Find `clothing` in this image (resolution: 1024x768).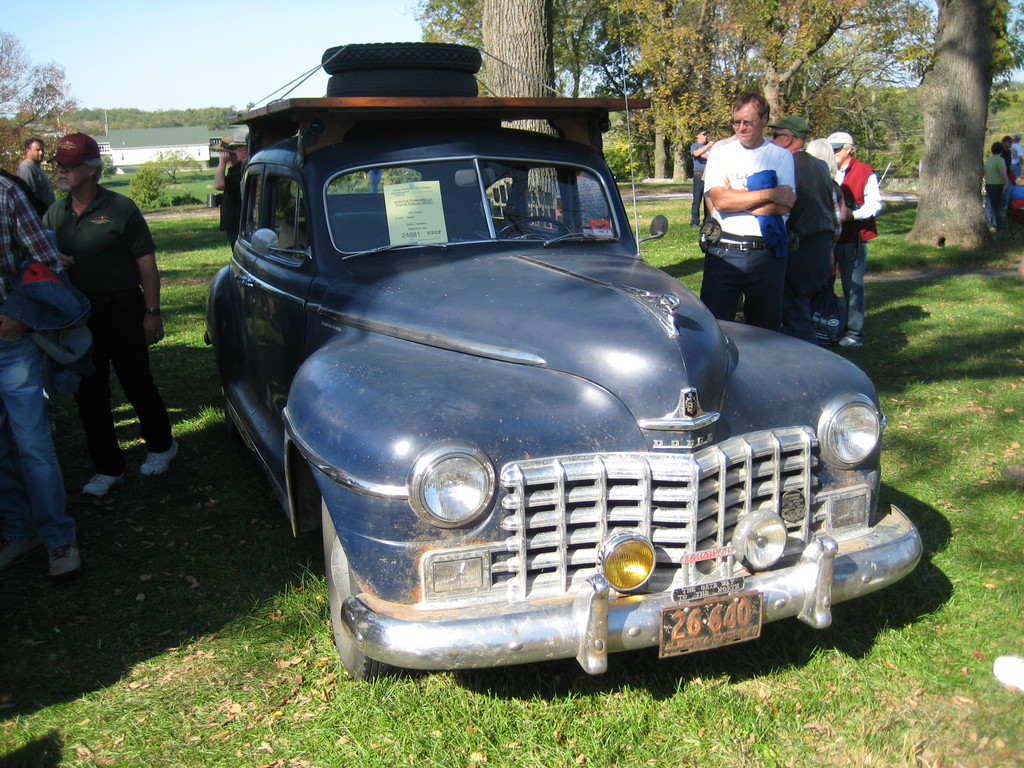
x1=700 y1=135 x2=797 y2=330.
